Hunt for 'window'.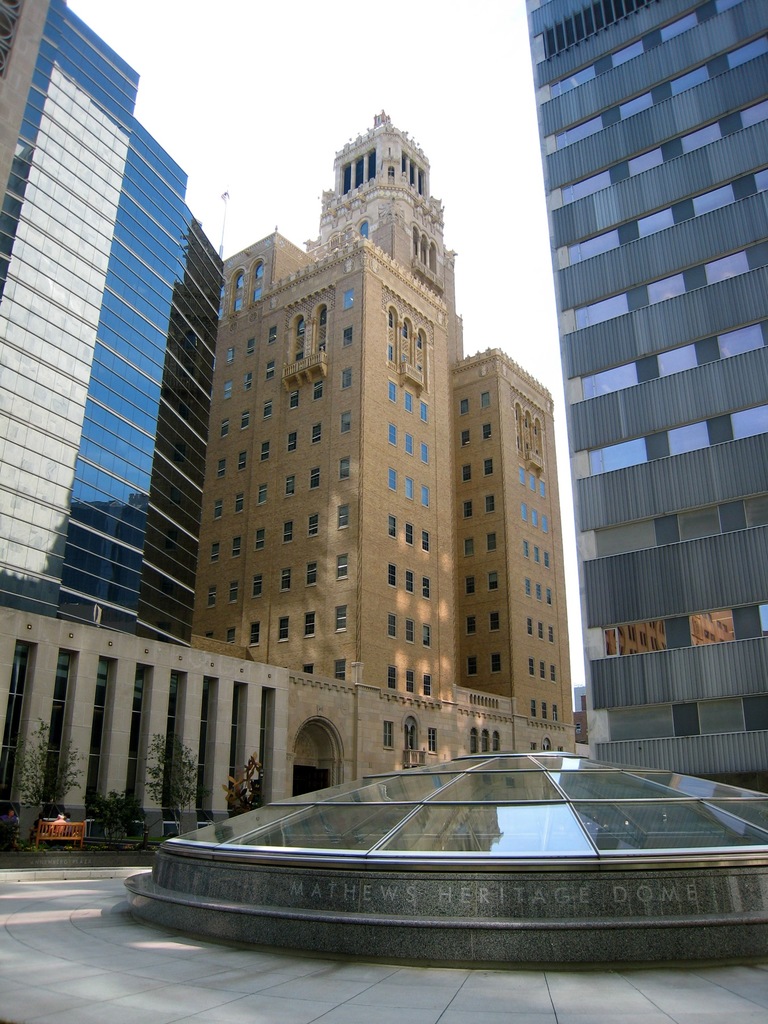
Hunted down at bbox(557, 746, 566, 755).
